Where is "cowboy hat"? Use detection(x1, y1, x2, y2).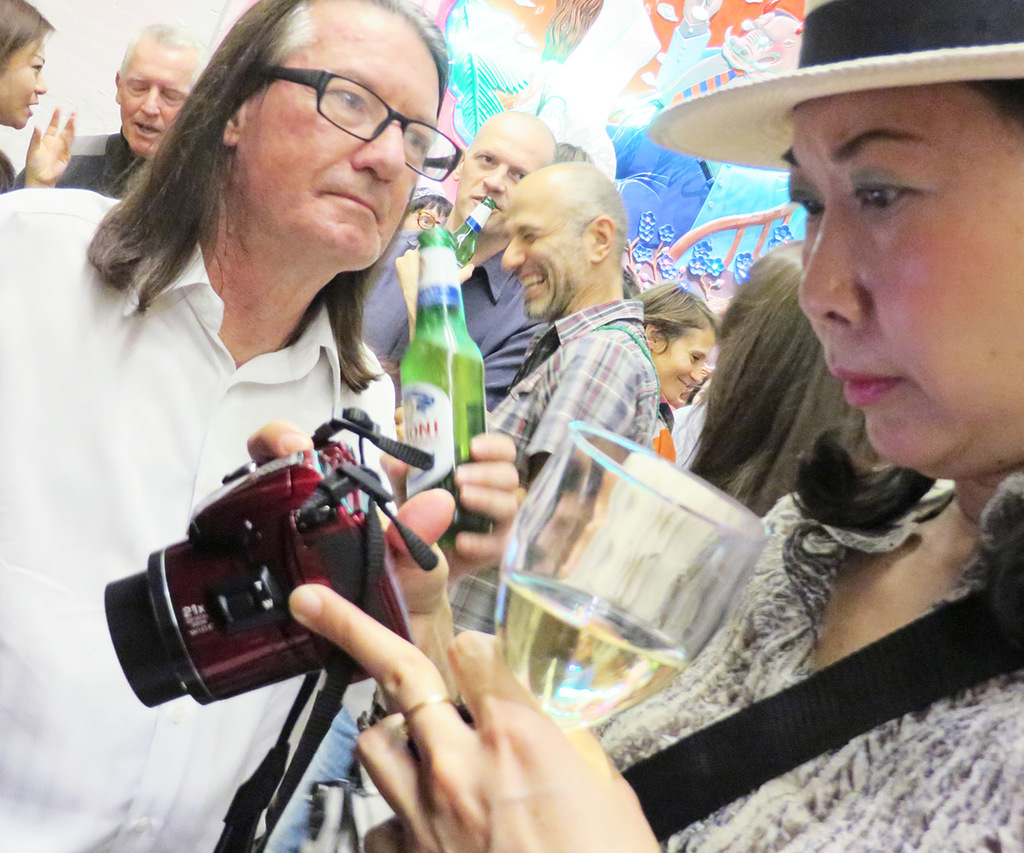
detection(641, 3, 1023, 172).
